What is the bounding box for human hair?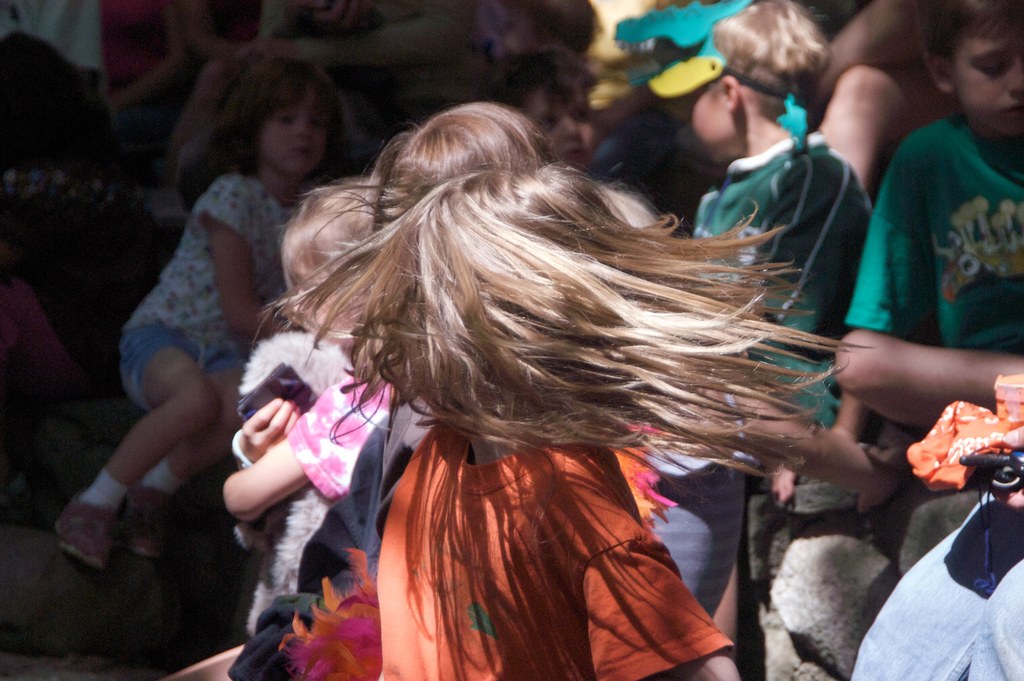
(712, 0, 834, 118).
